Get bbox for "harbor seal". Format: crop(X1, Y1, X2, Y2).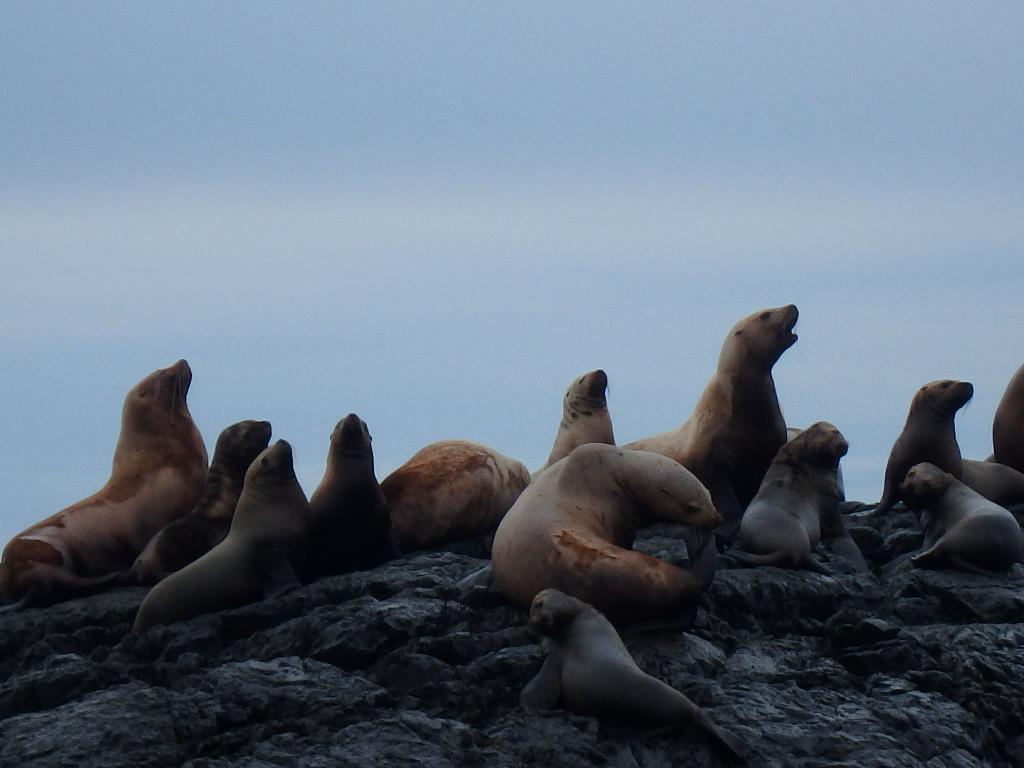
crop(377, 436, 529, 556).
